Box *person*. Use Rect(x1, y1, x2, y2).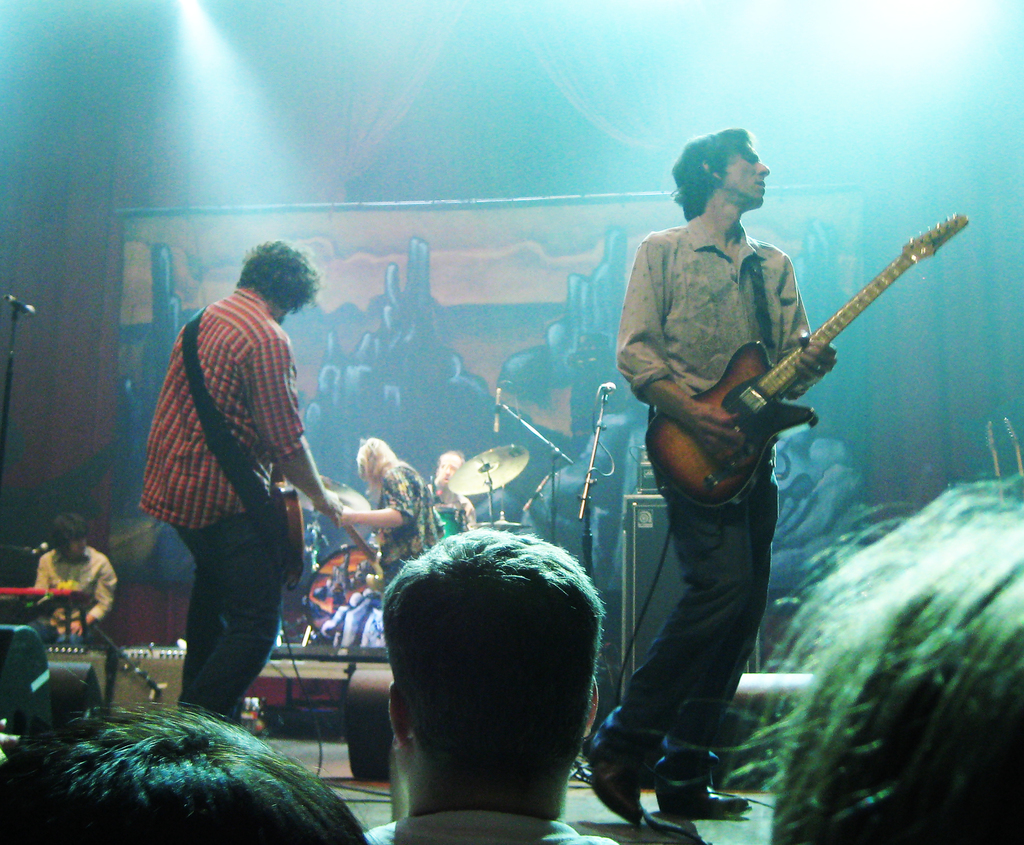
Rect(753, 478, 1023, 844).
